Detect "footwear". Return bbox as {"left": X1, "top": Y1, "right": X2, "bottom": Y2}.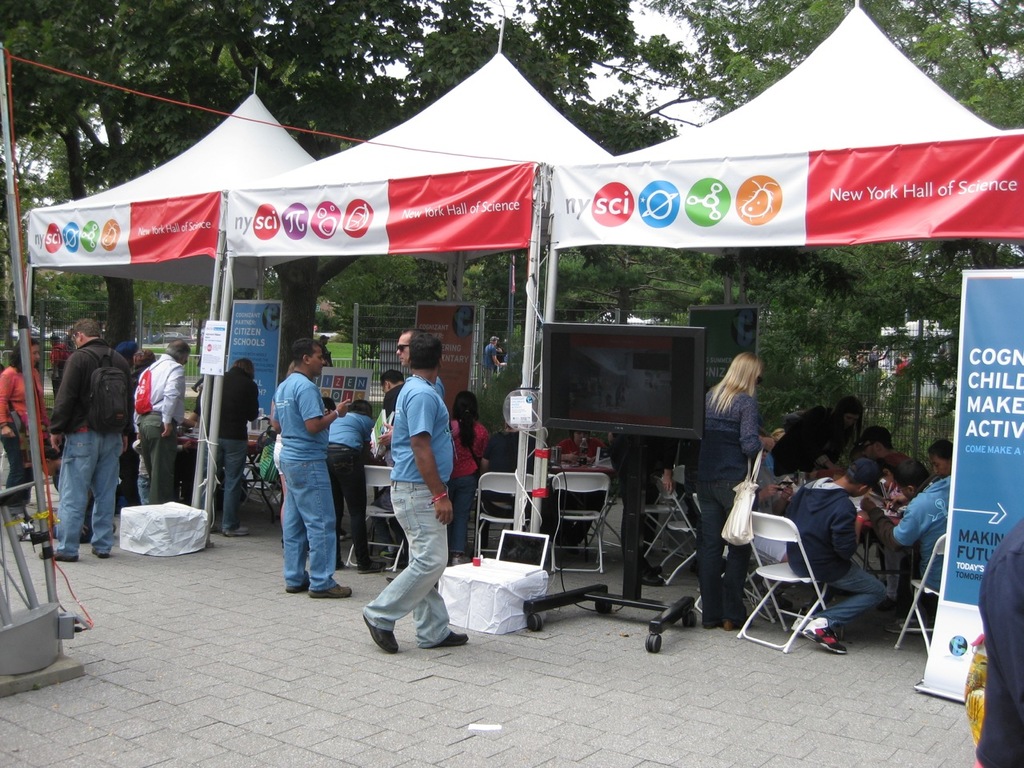
{"left": 378, "top": 545, "right": 406, "bottom": 563}.
